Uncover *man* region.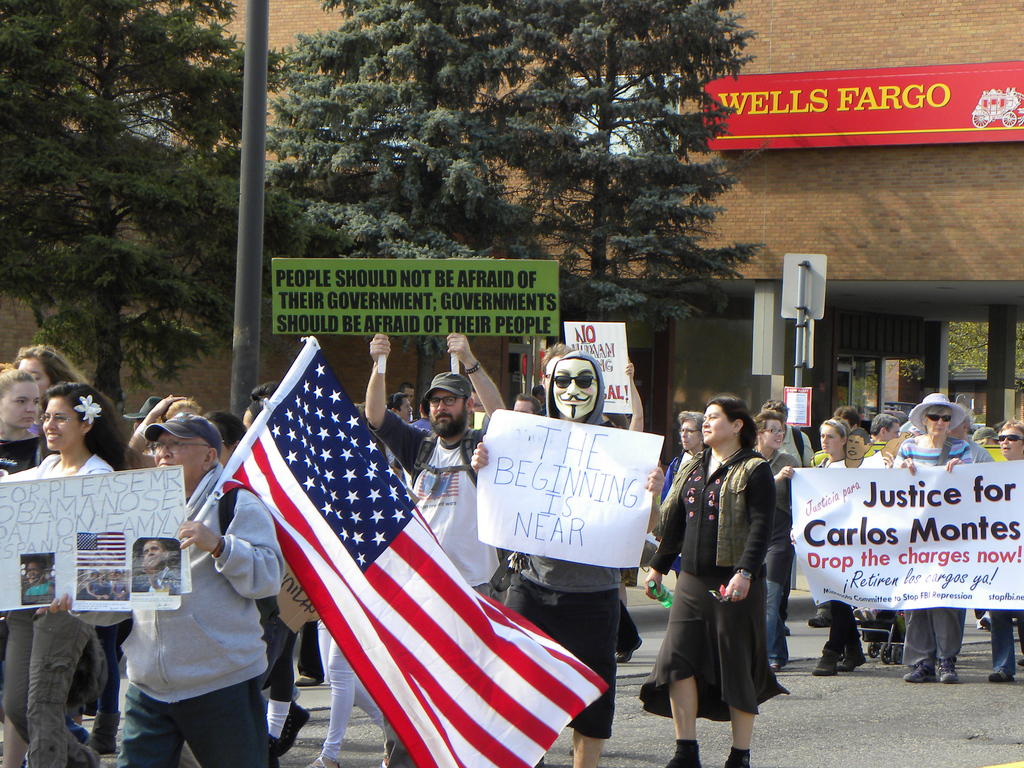
Uncovered: bbox=(870, 412, 904, 444).
